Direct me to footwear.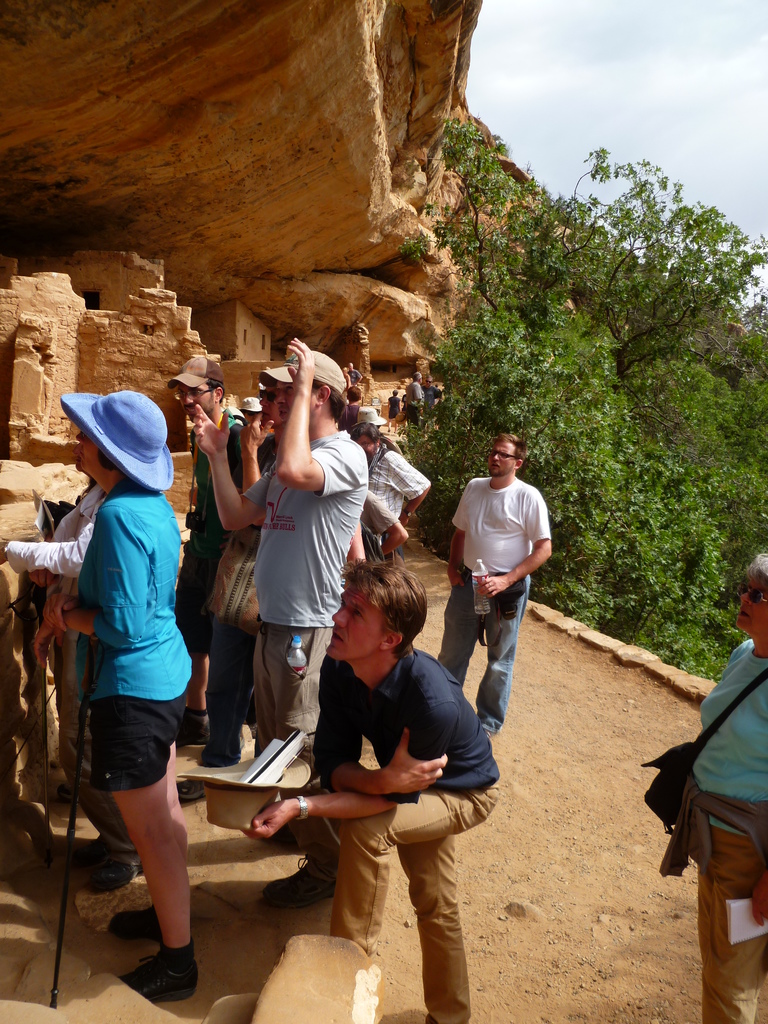
Direction: crop(259, 824, 301, 849).
